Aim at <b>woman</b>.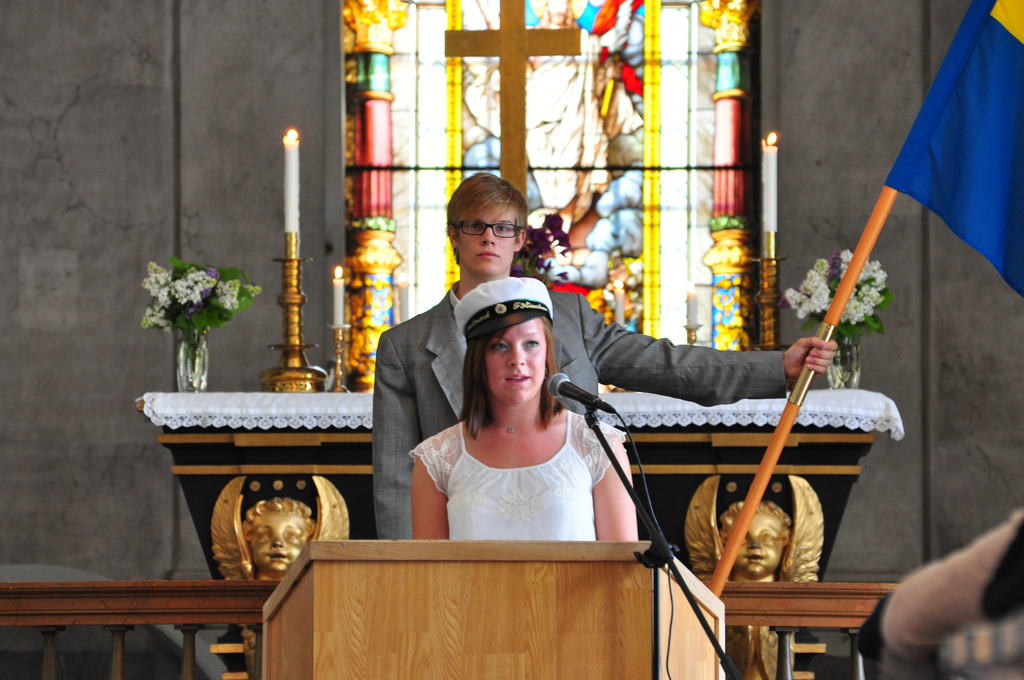
Aimed at locate(407, 274, 634, 542).
